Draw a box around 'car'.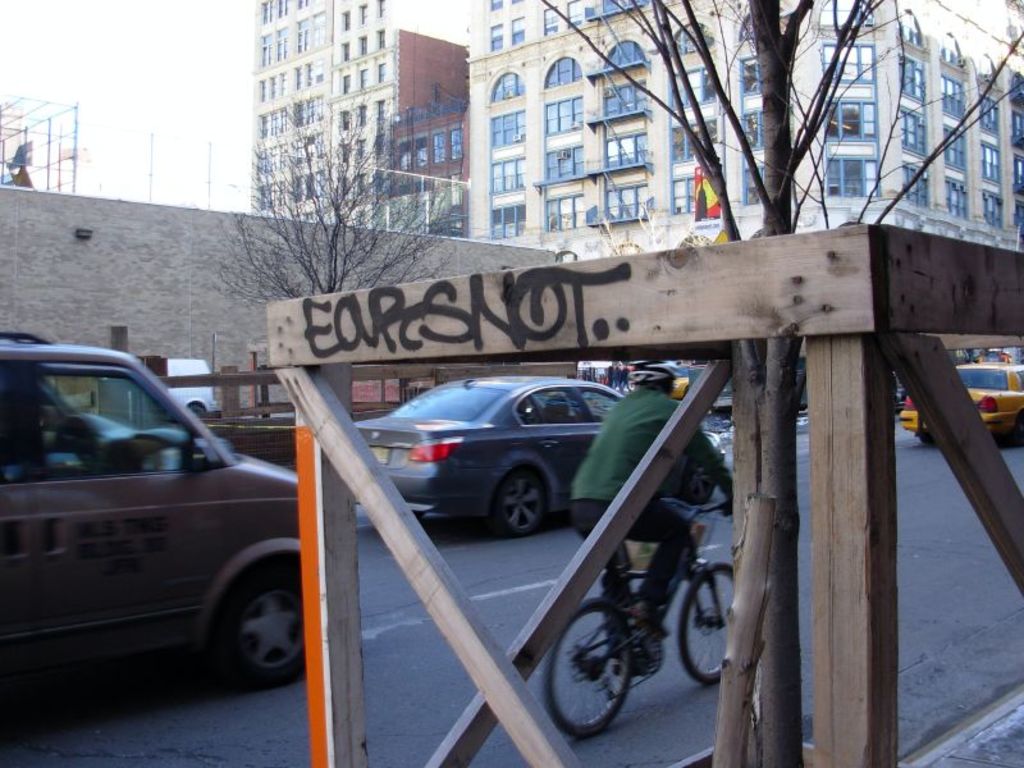
0,326,301,680.
